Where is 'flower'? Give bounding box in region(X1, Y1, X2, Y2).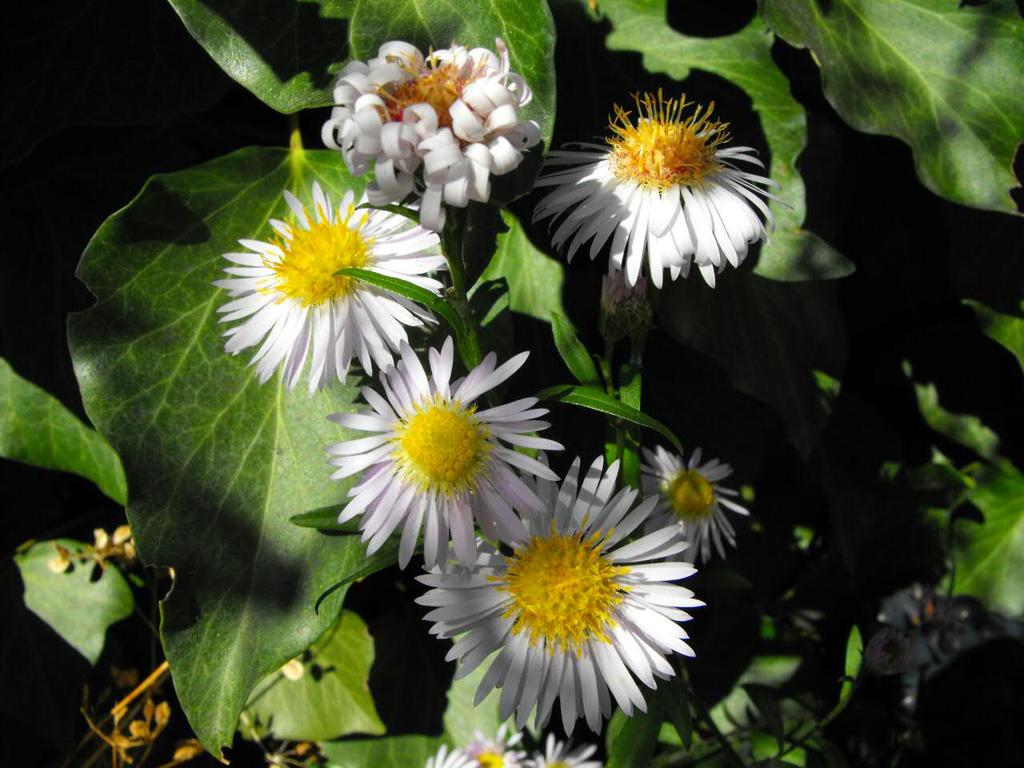
region(430, 731, 609, 767).
